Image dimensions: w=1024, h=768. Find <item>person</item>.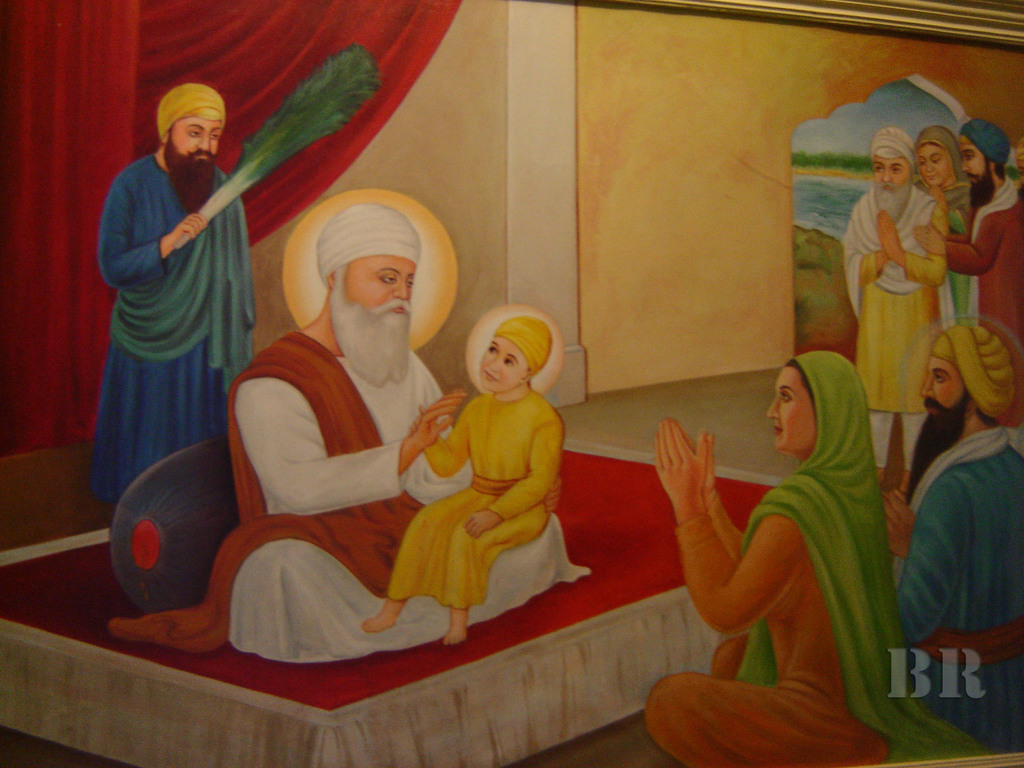
left=838, top=129, right=949, bottom=486.
